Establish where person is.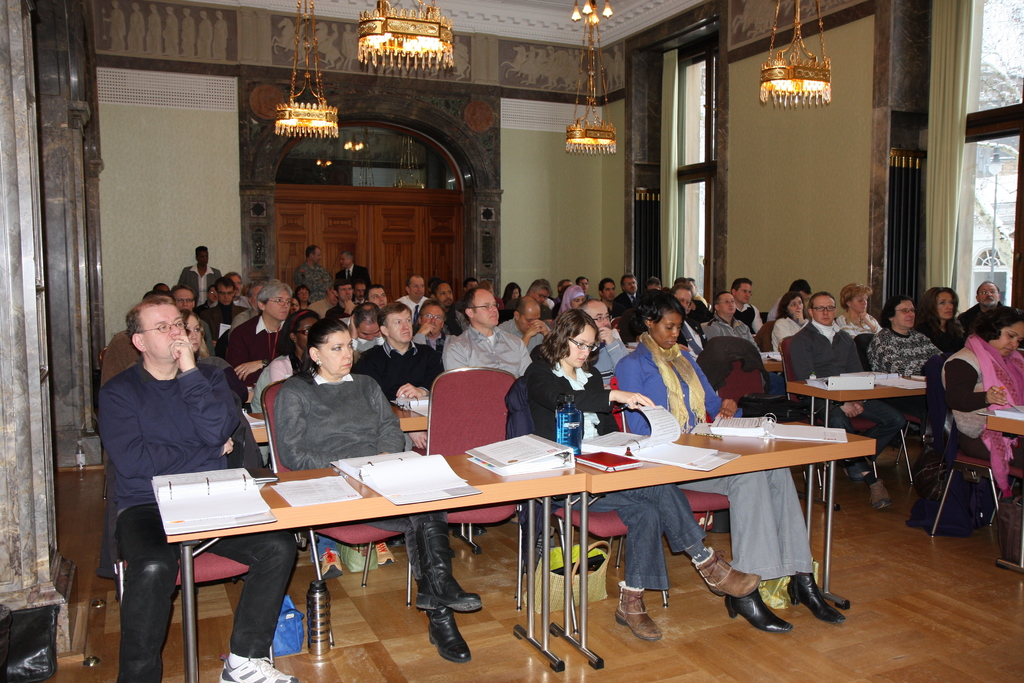
Established at <bbox>612, 290, 841, 633</bbox>.
